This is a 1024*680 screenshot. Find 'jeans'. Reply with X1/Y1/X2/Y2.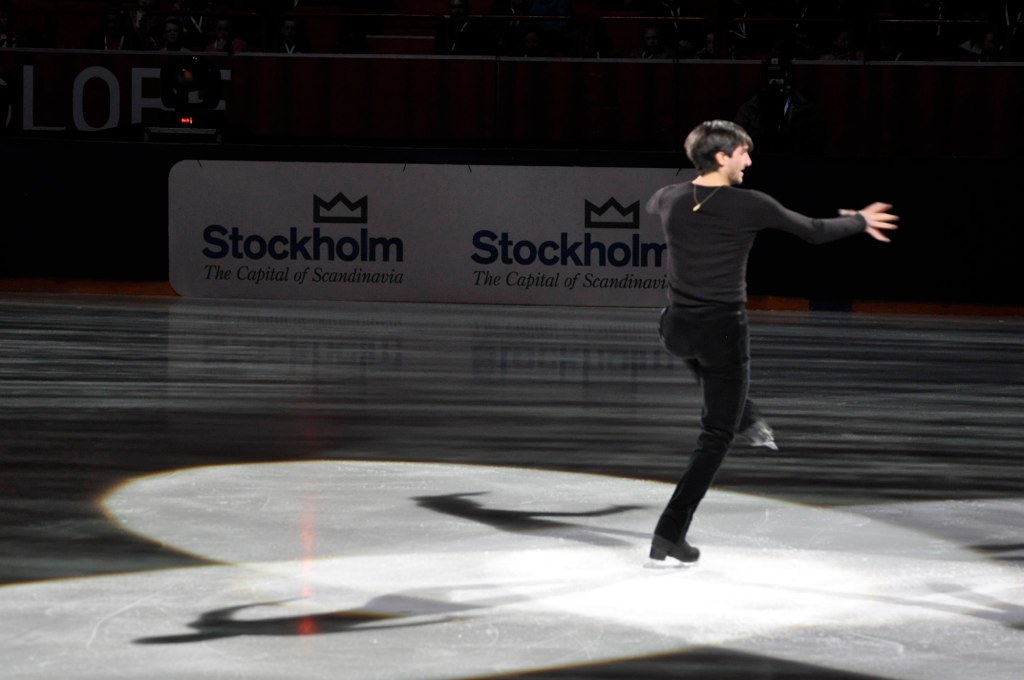
643/279/841/548.
